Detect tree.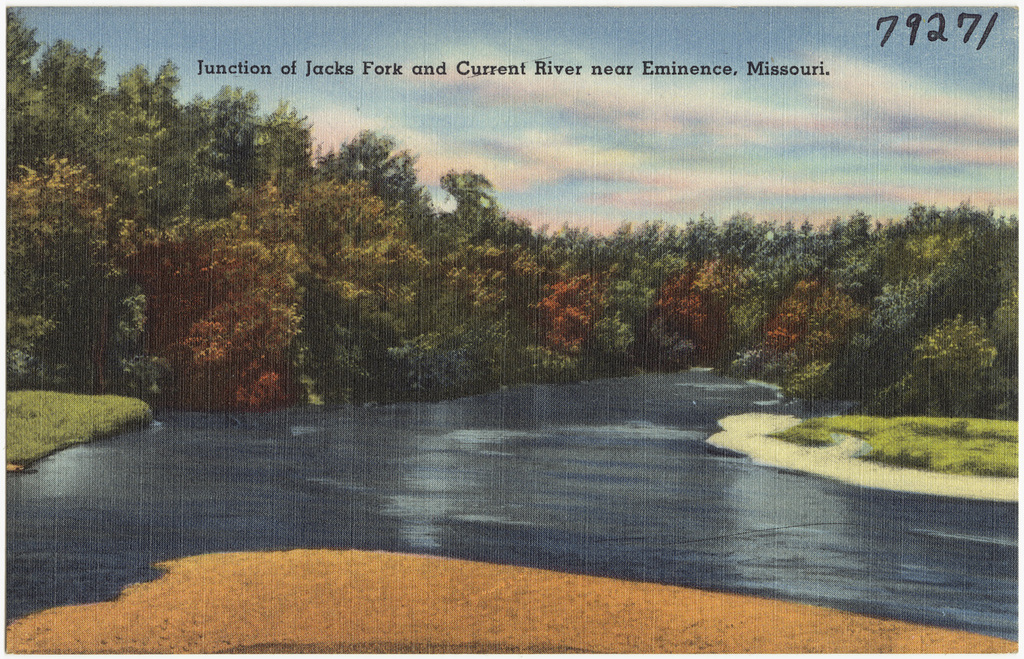
Detected at Rect(10, 5, 46, 73).
